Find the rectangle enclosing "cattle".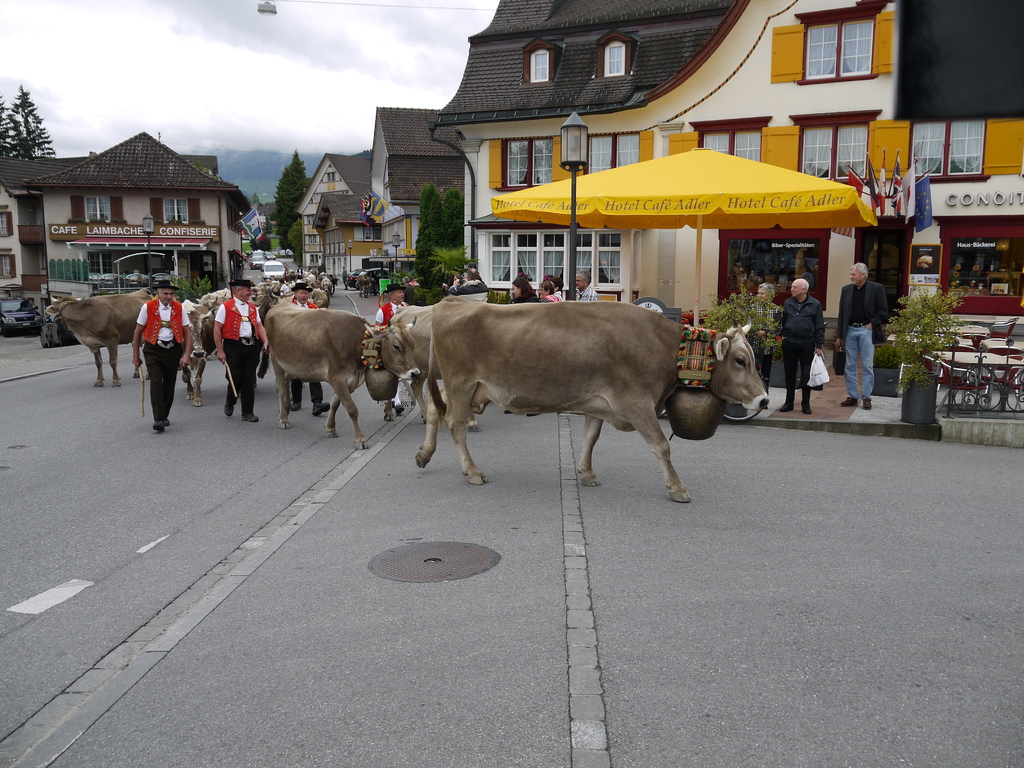
[x1=412, y1=296, x2=769, y2=504].
